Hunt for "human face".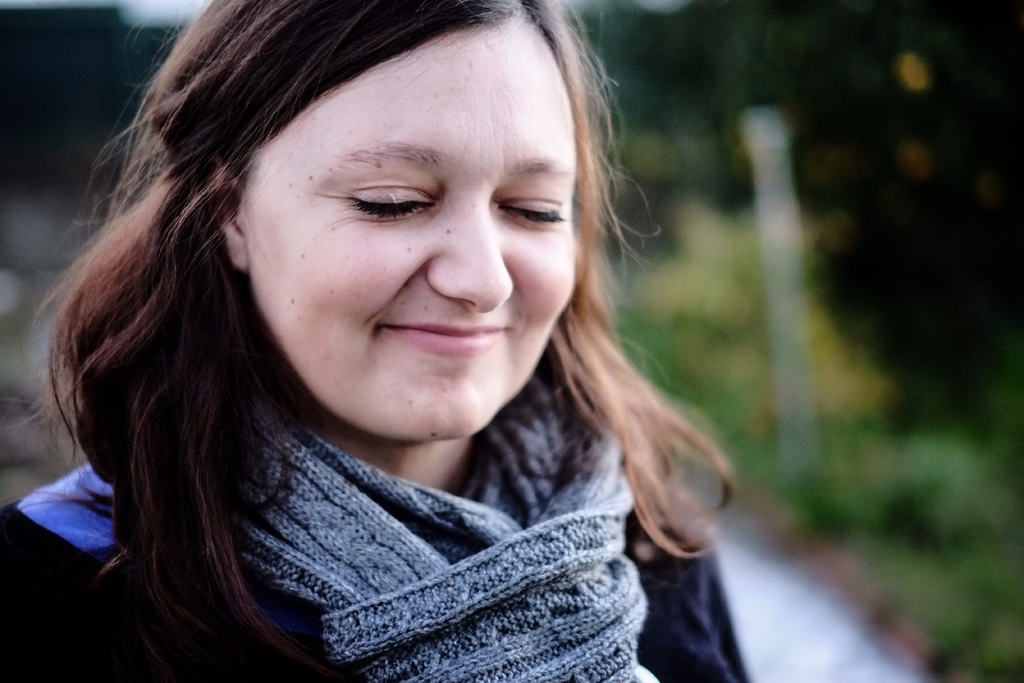
Hunted down at select_region(235, 12, 575, 442).
